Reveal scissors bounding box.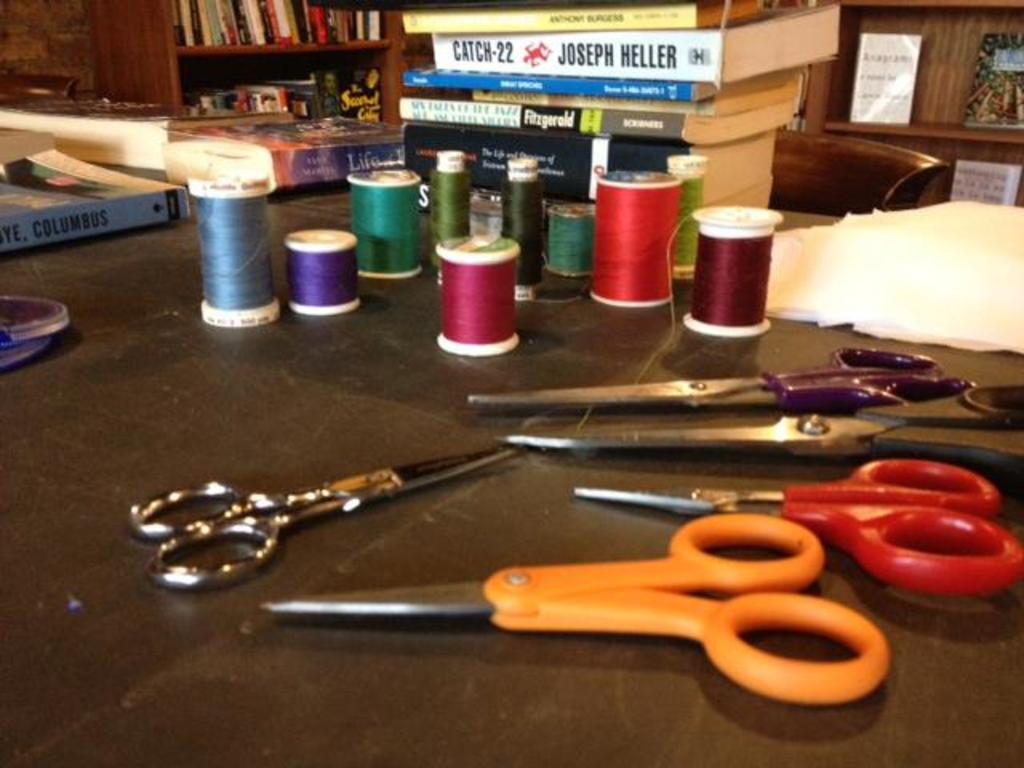
Revealed: locate(506, 381, 1022, 491).
